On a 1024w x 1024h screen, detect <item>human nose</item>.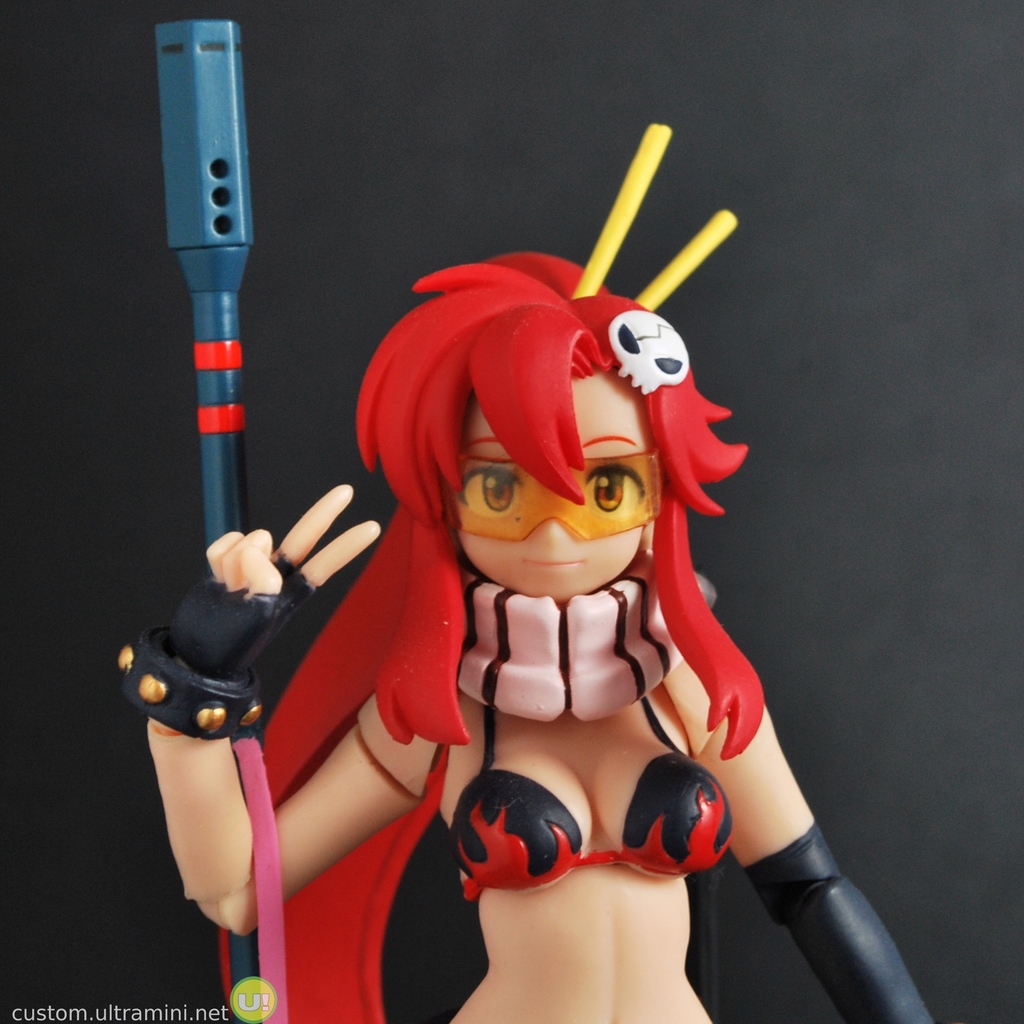
crop(543, 521, 563, 540).
